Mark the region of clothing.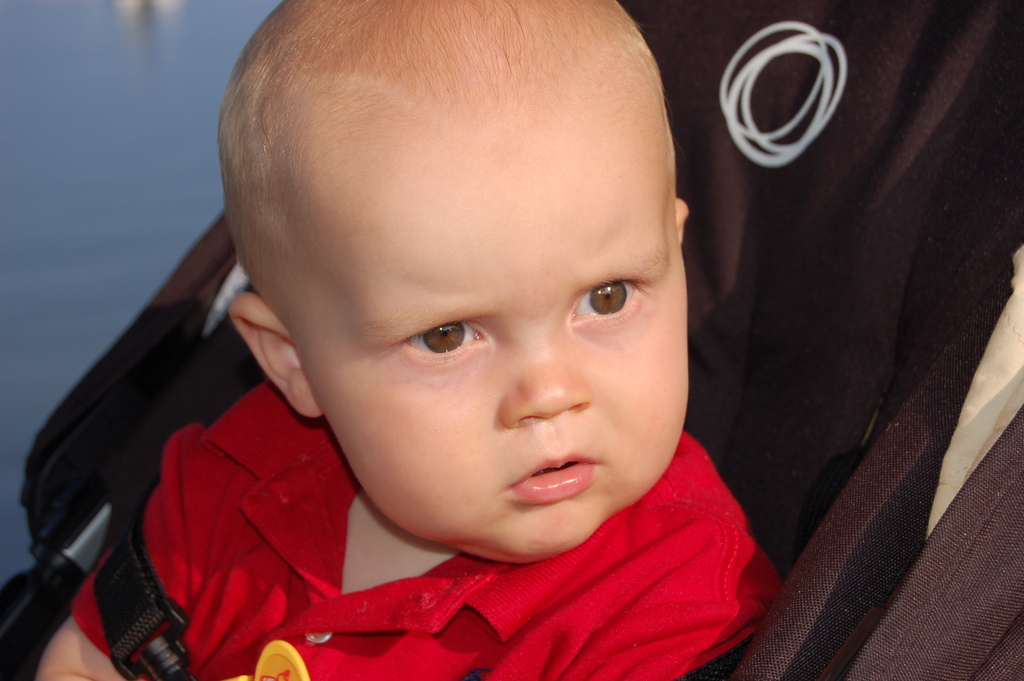
Region: [x1=84, y1=396, x2=769, y2=655].
